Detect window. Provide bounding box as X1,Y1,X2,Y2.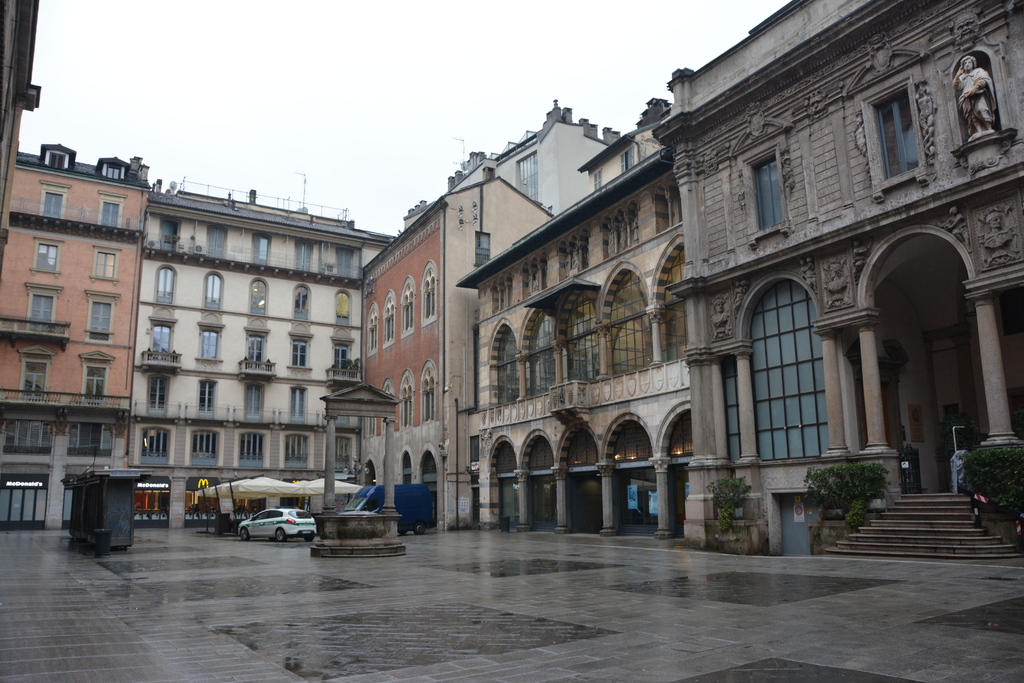
246,333,265,368.
